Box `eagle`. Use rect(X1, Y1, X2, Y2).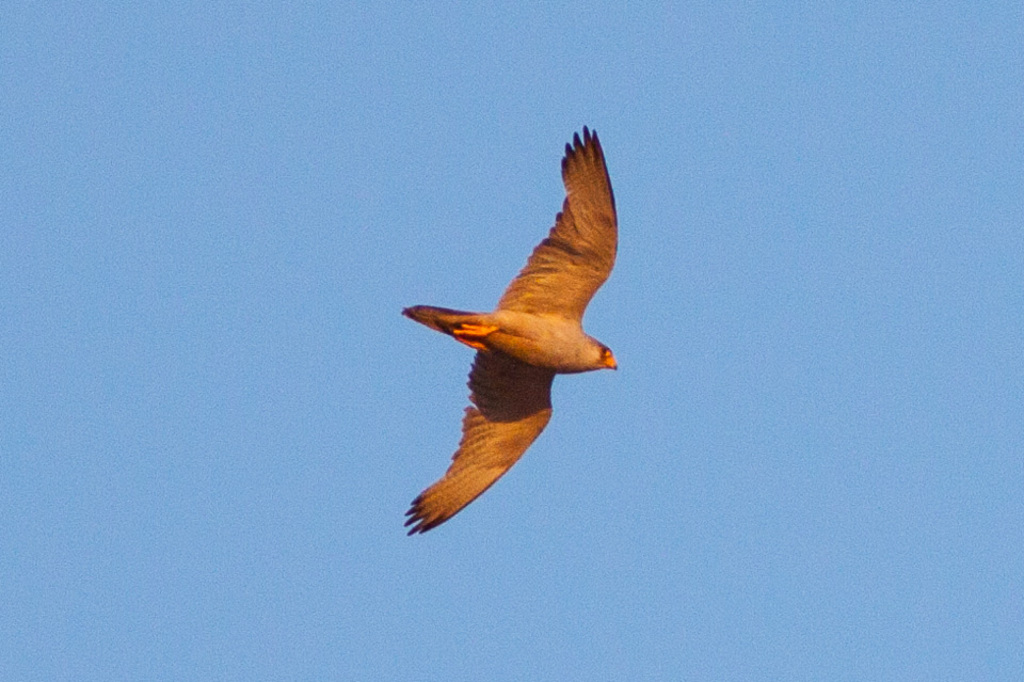
rect(399, 120, 630, 548).
